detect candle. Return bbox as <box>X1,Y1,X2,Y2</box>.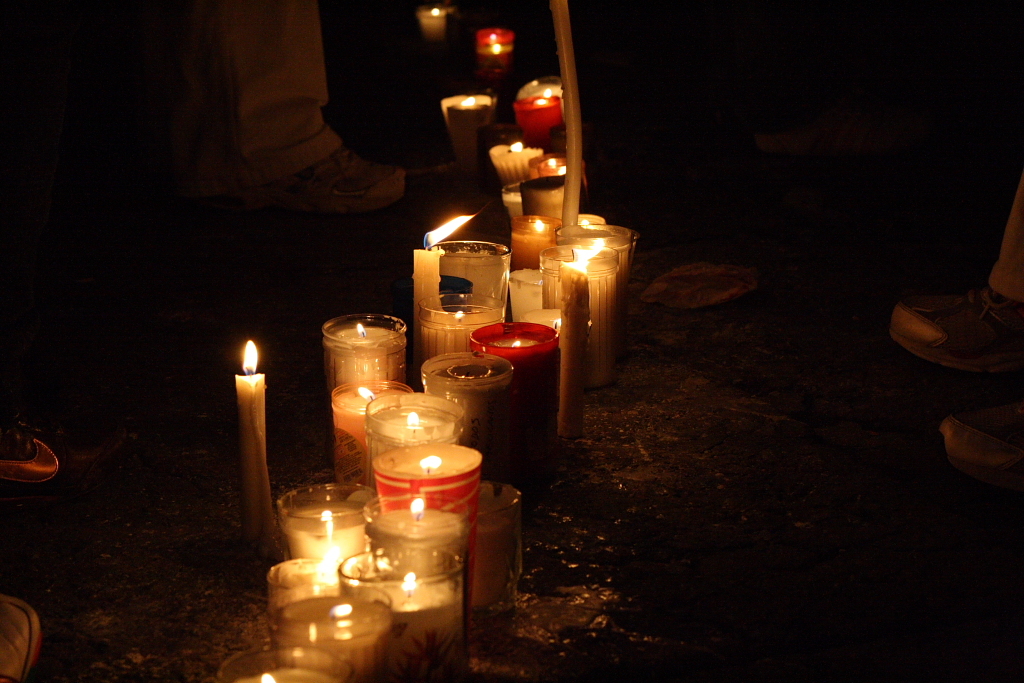
<box>477,25,511,72</box>.
